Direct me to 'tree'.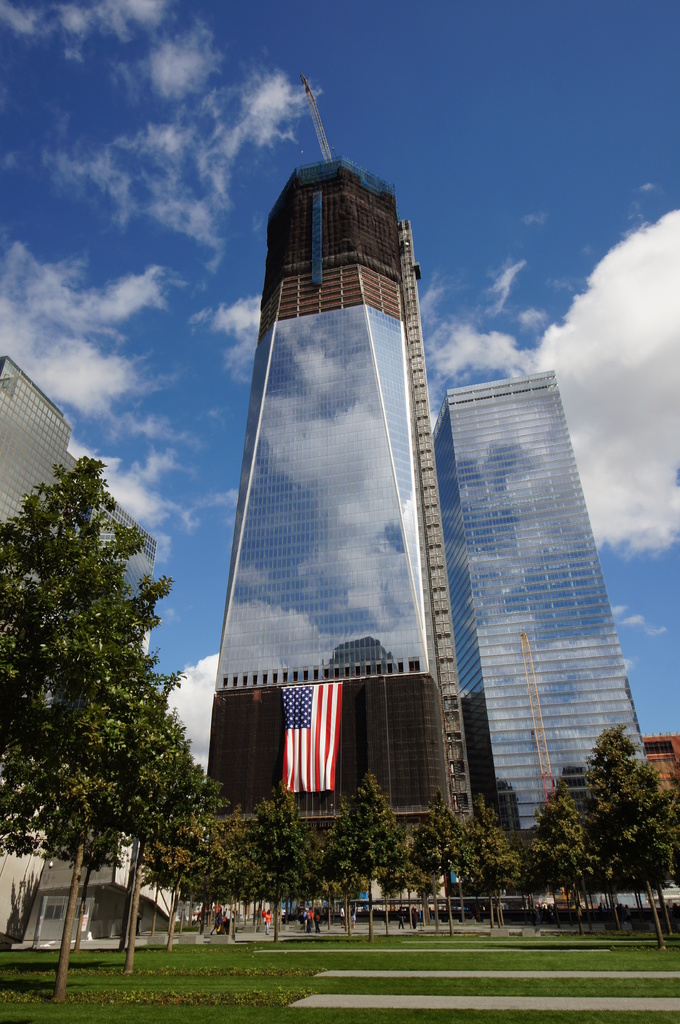
Direction: Rect(313, 783, 400, 937).
